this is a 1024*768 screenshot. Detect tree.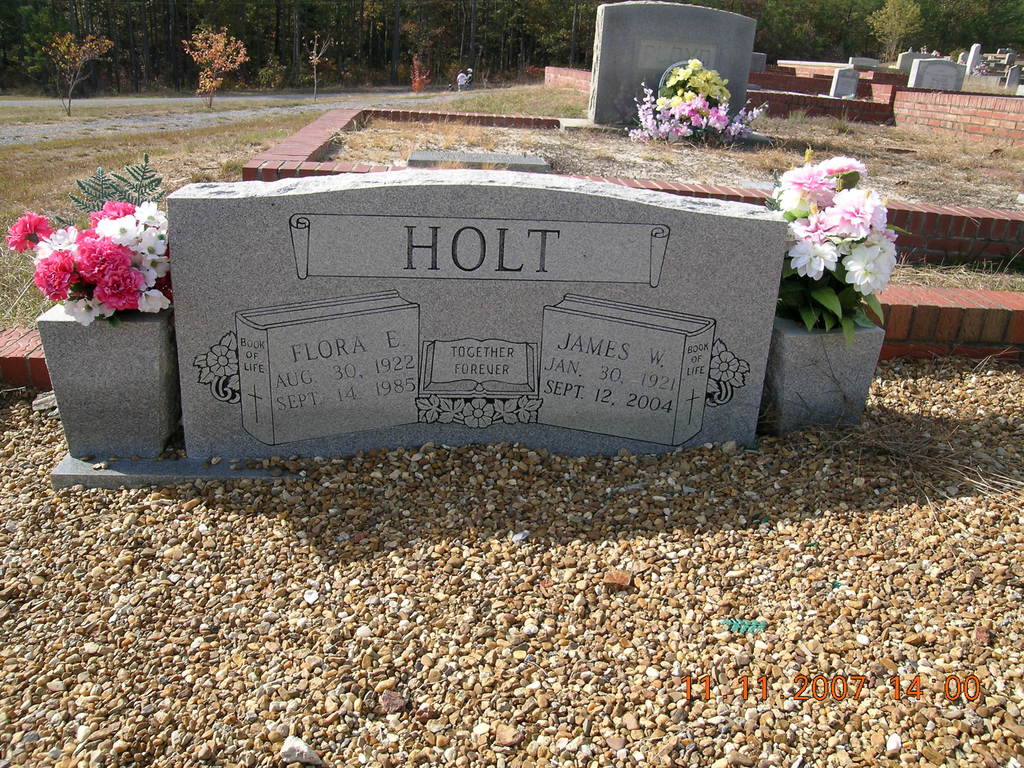
185 24 250 103.
